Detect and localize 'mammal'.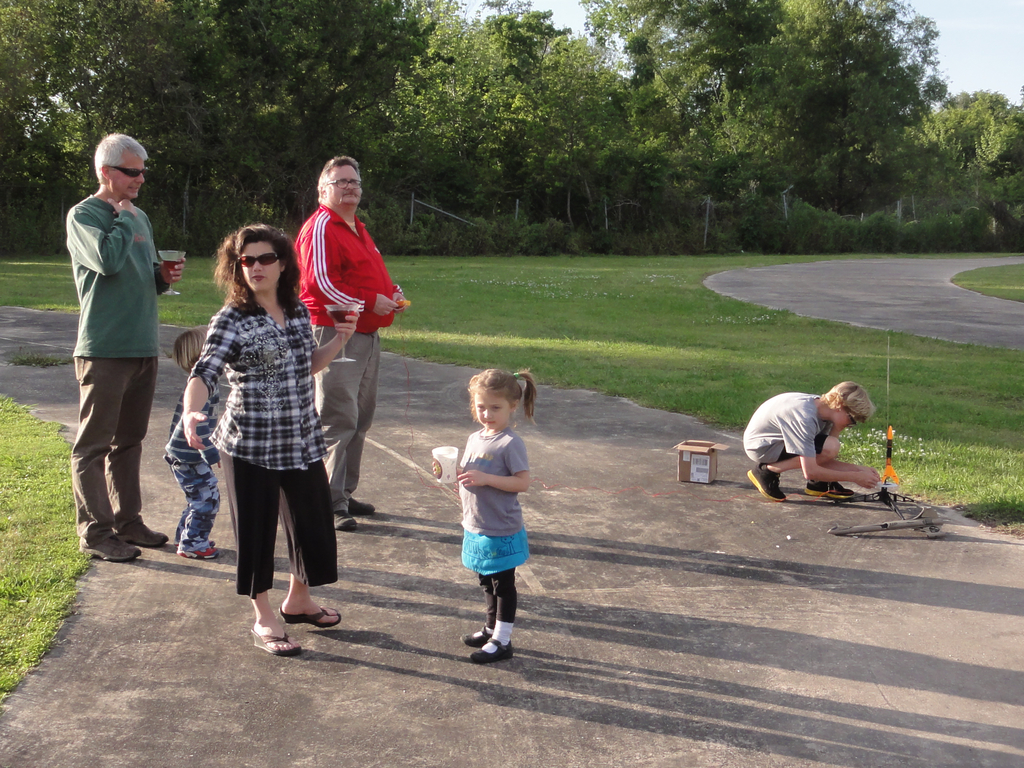
Localized at <bbox>432, 364, 537, 662</bbox>.
